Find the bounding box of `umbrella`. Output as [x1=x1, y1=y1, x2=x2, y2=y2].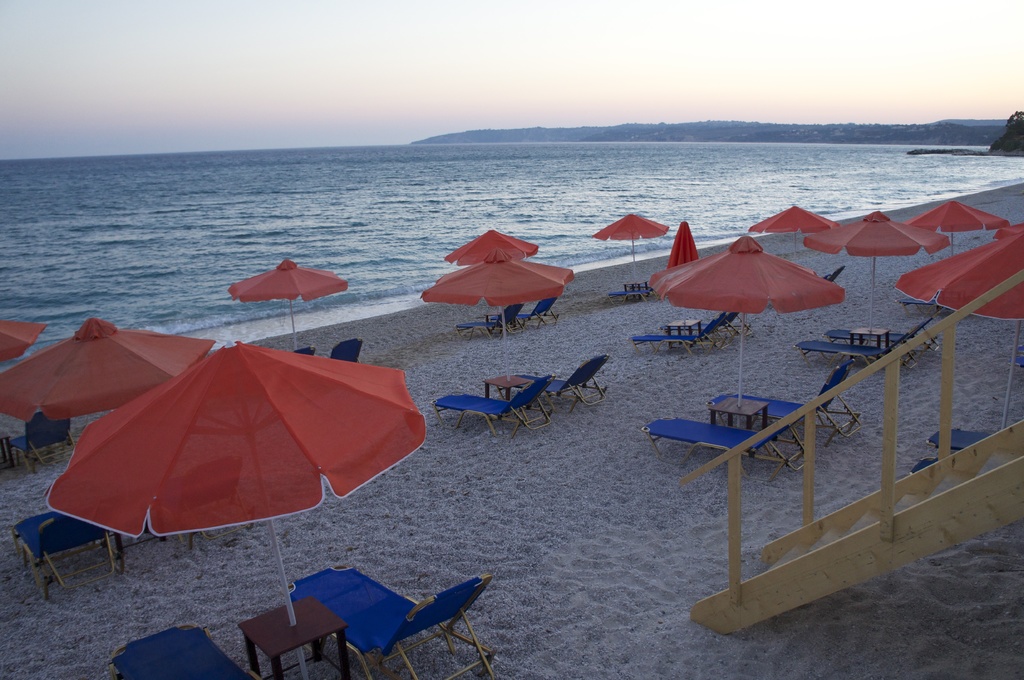
[x1=593, y1=216, x2=666, y2=280].
